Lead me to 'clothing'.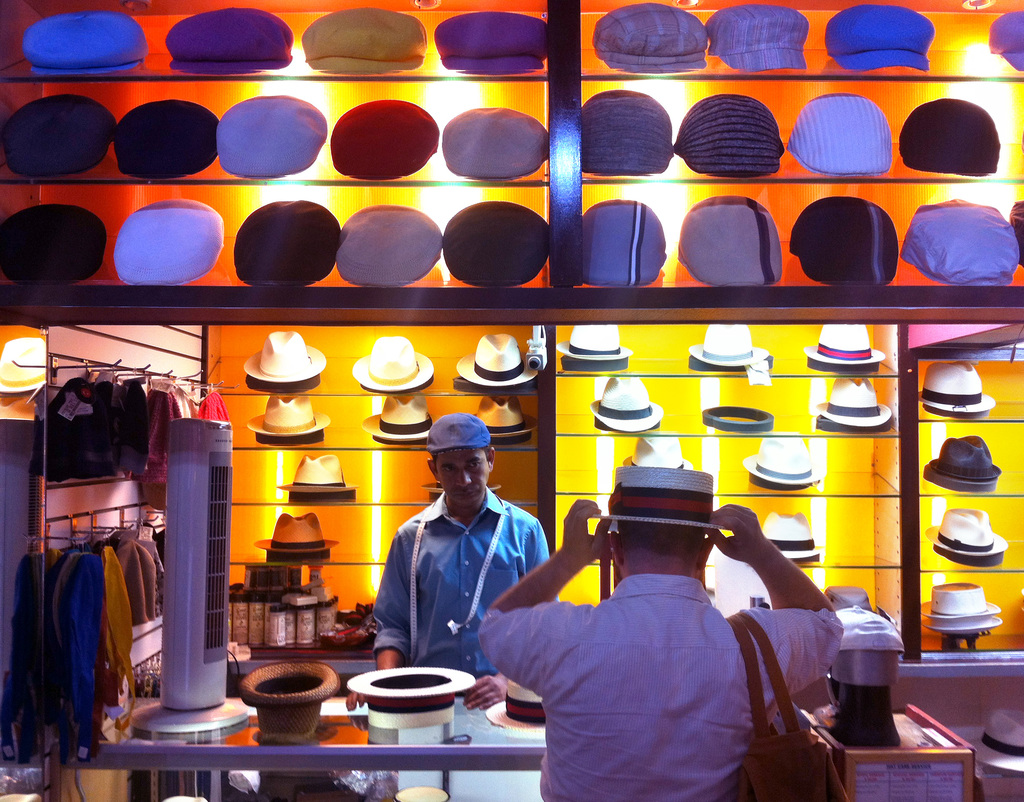
Lead to <region>362, 475, 542, 691</region>.
